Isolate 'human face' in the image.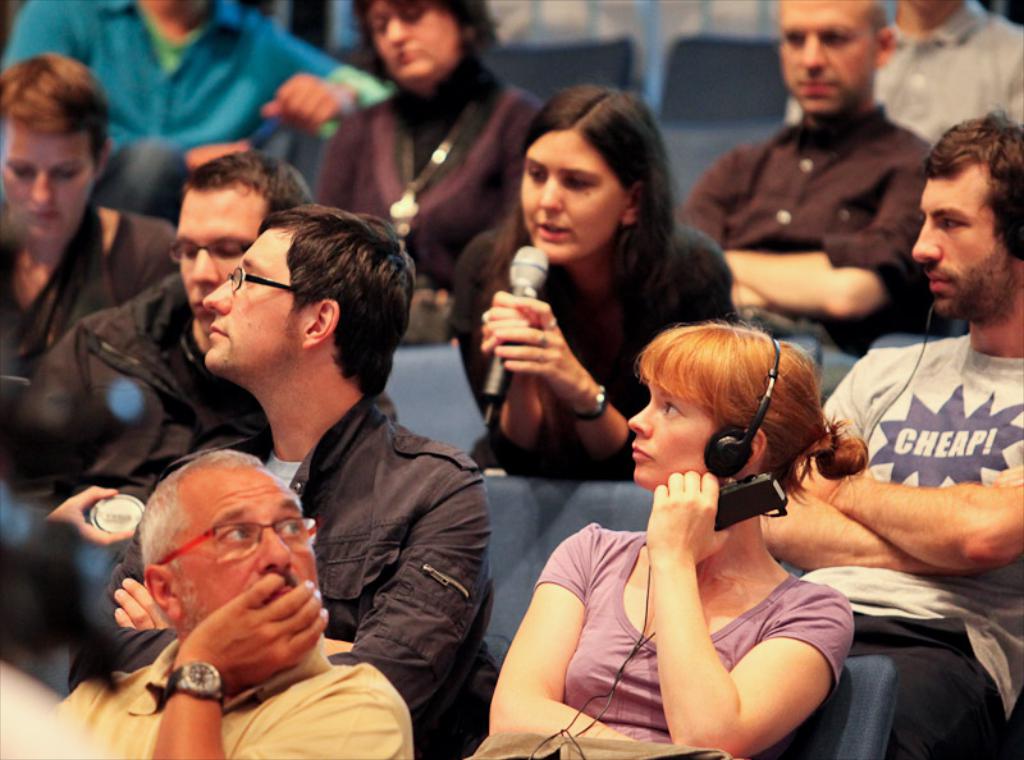
Isolated region: {"left": 180, "top": 463, "right": 310, "bottom": 621}.
